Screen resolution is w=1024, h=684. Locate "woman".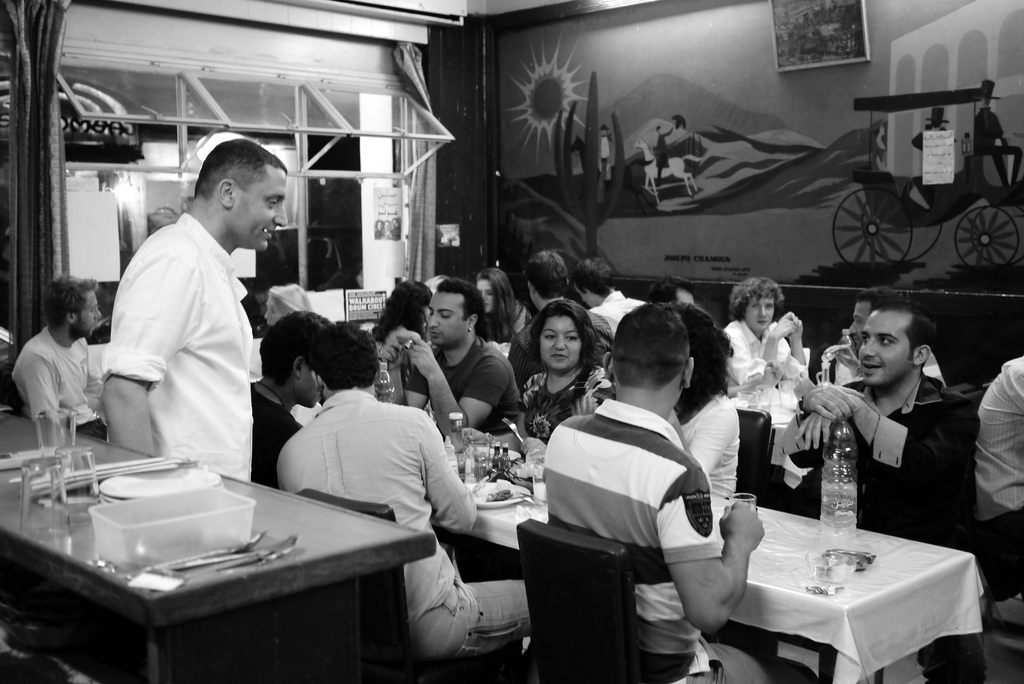
bbox(475, 266, 532, 341).
